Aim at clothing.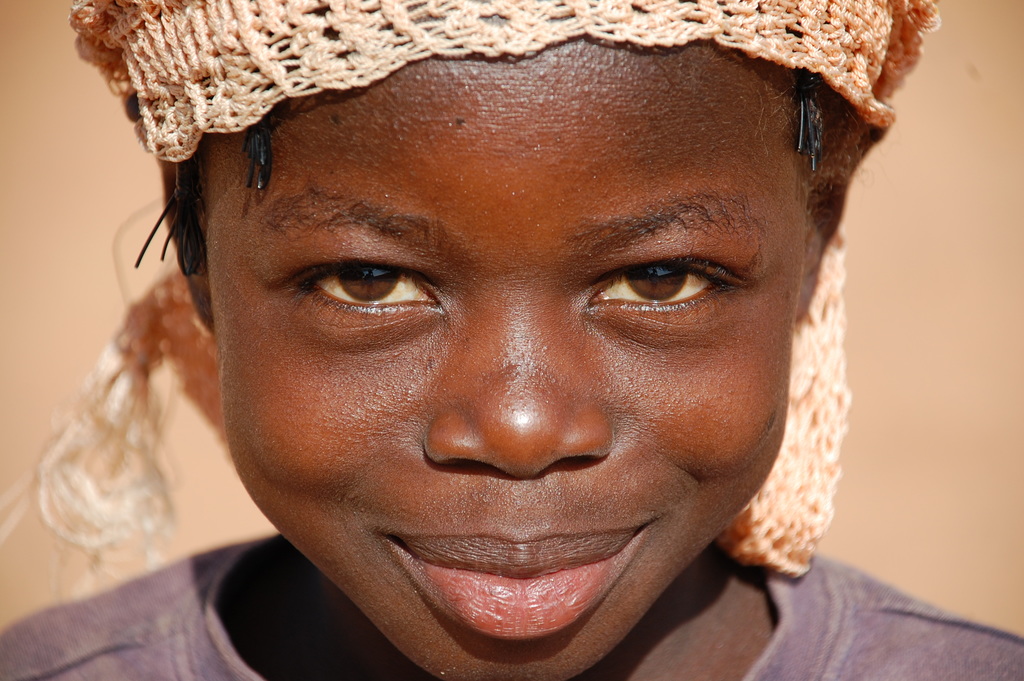
Aimed at x1=0 y1=534 x2=1021 y2=680.
